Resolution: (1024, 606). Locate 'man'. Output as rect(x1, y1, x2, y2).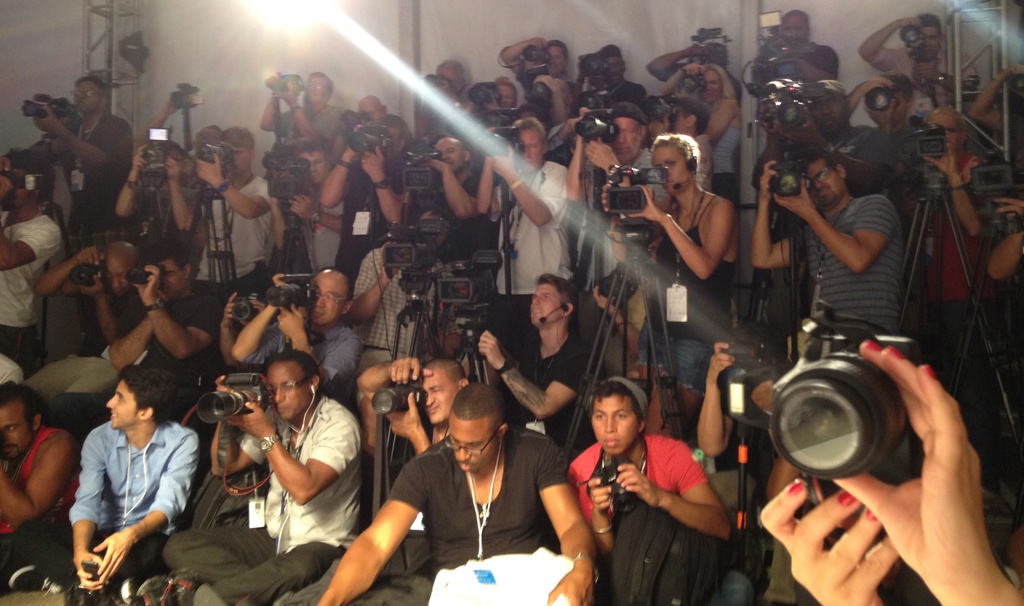
rect(64, 374, 207, 589).
